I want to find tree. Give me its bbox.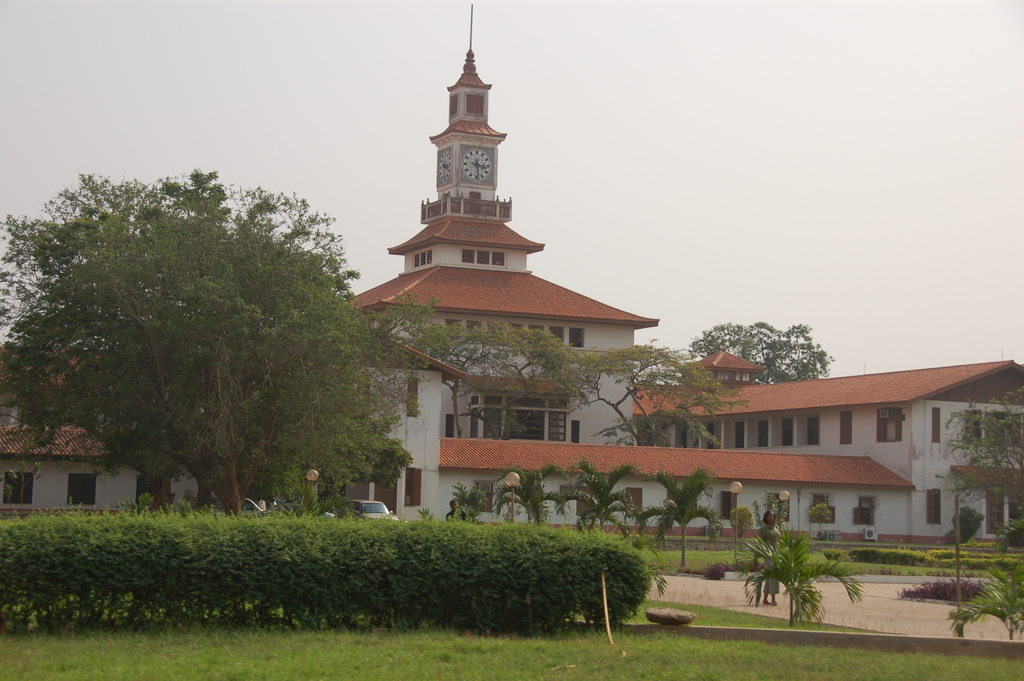
BBox(741, 531, 867, 632).
